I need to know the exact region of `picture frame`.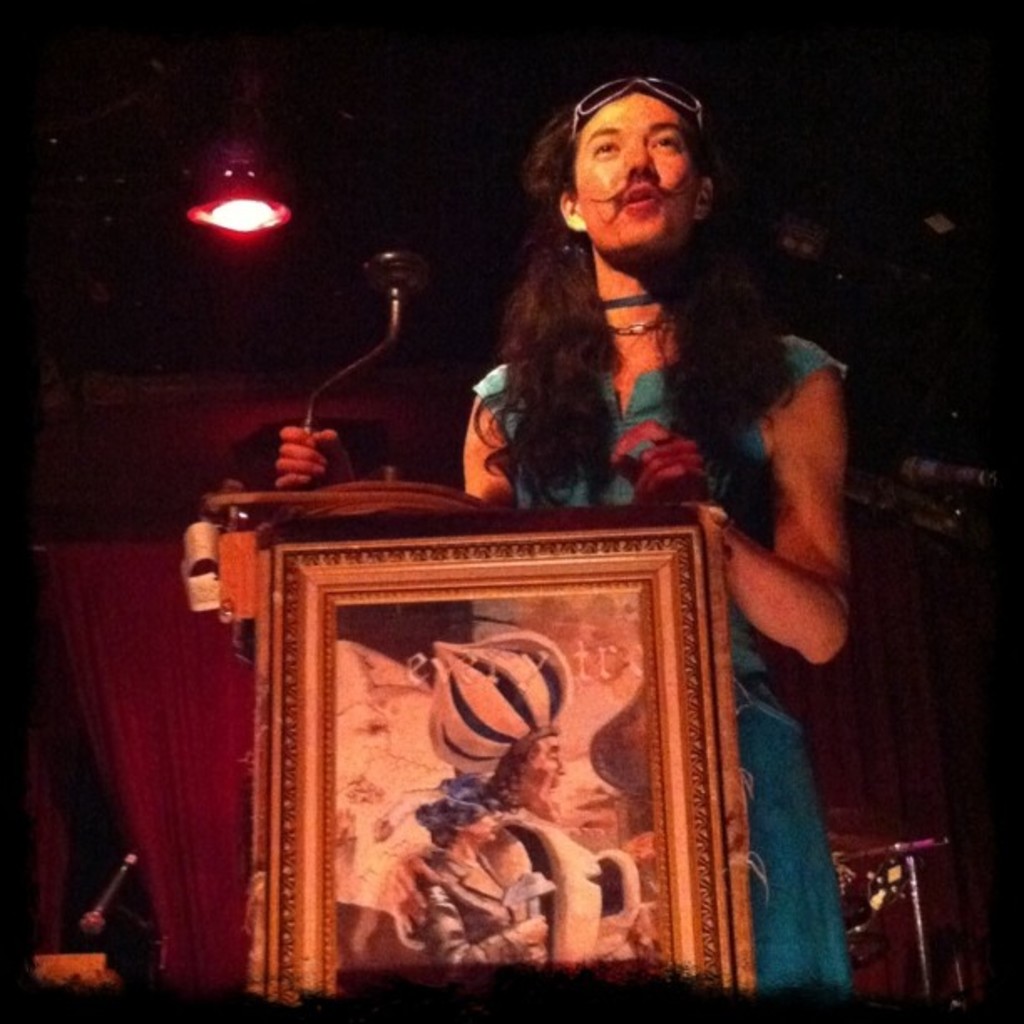
Region: [246,512,755,1009].
